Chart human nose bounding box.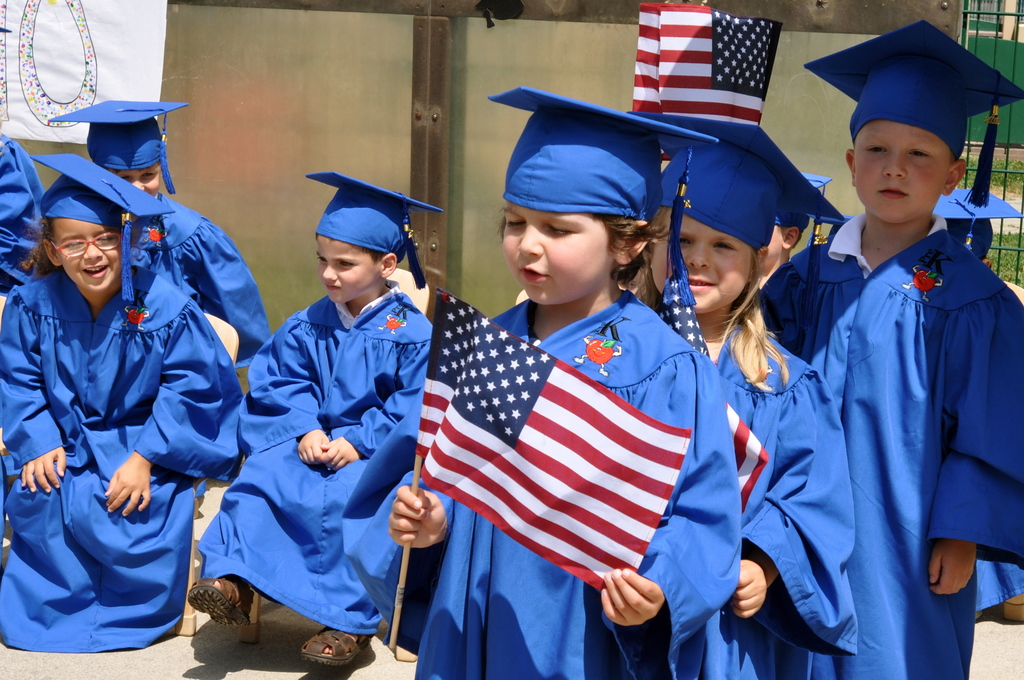
Charted: (left=131, top=177, right=143, bottom=191).
